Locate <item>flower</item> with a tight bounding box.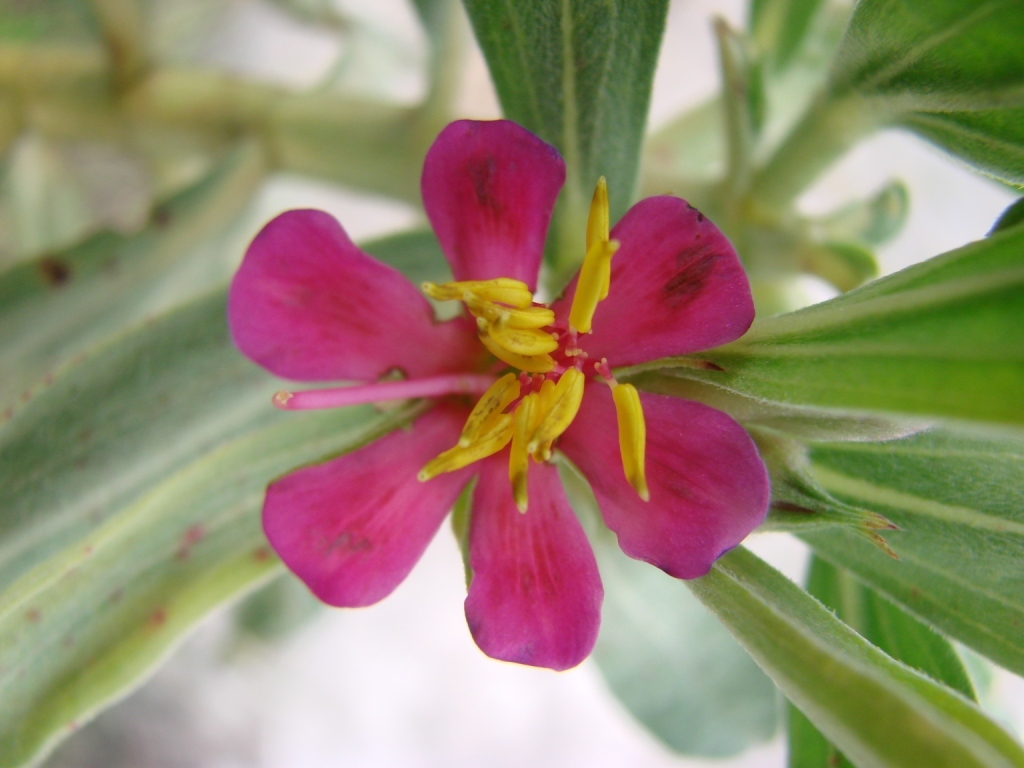
left=244, top=120, right=794, bottom=677.
